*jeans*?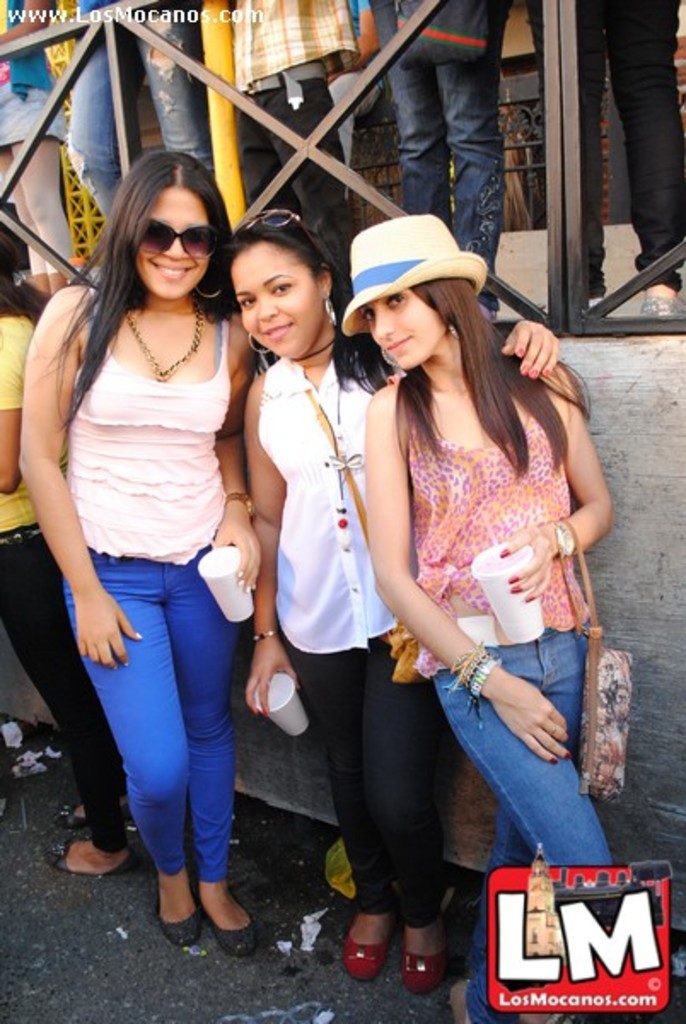
bbox(0, 515, 133, 867)
